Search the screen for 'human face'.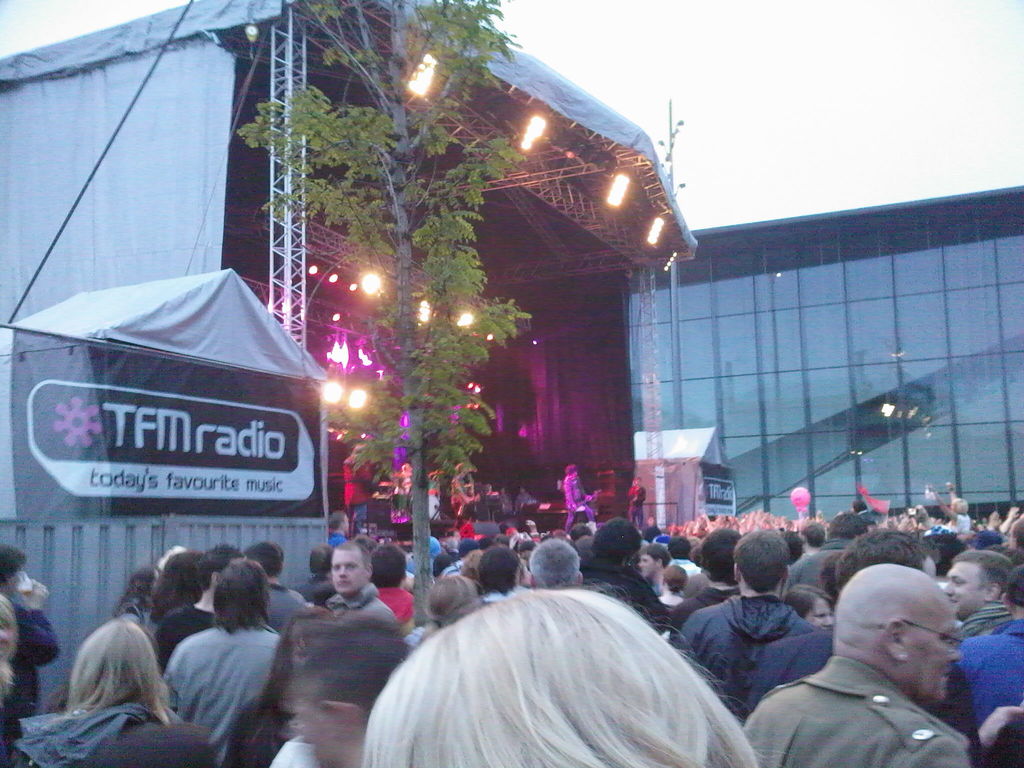
Found at <bbox>944, 553, 988, 619</bbox>.
